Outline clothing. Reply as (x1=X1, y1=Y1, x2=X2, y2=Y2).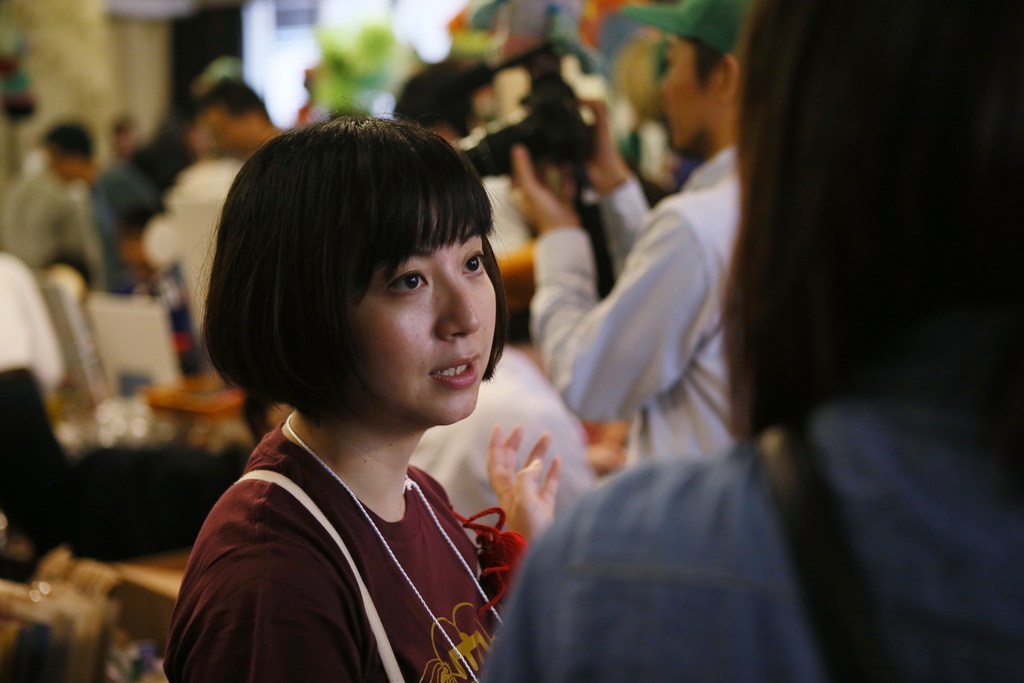
(x1=189, y1=425, x2=520, y2=646).
